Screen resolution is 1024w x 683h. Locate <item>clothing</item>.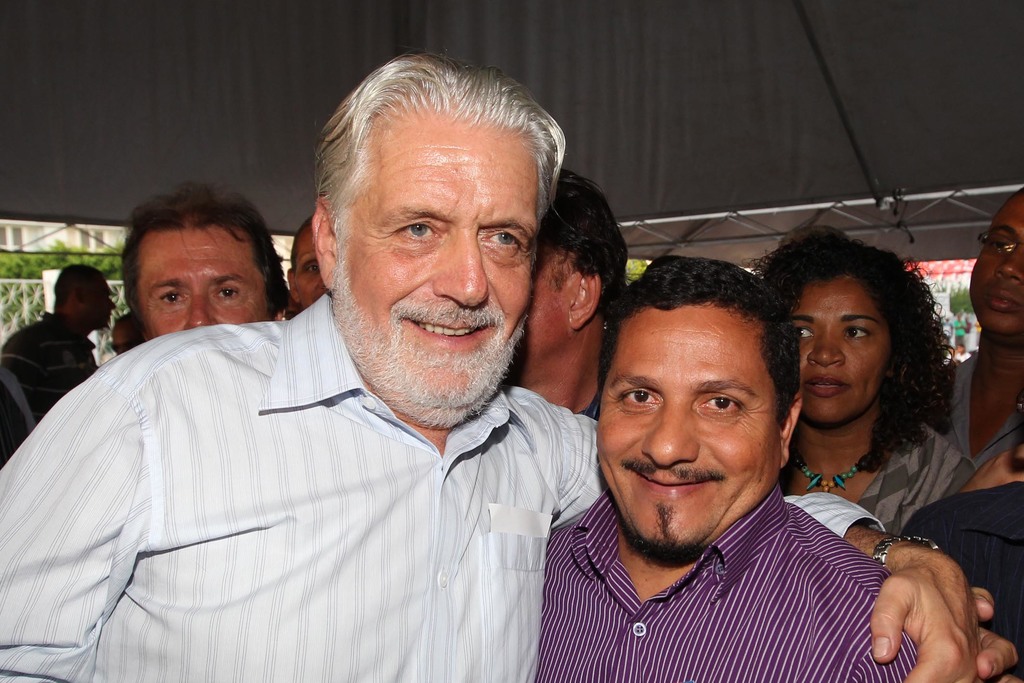
pyautogui.locateOnScreen(579, 383, 604, 425).
